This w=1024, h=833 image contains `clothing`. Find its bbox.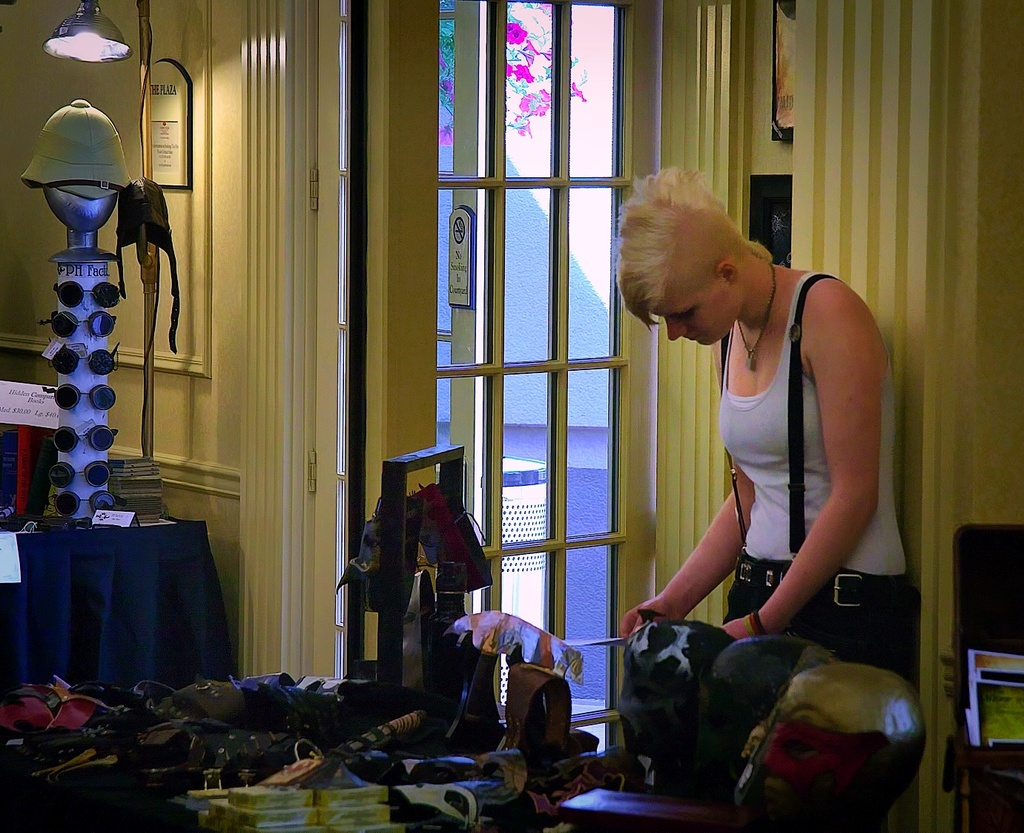
<region>455, 608, 564, 673</region>.
